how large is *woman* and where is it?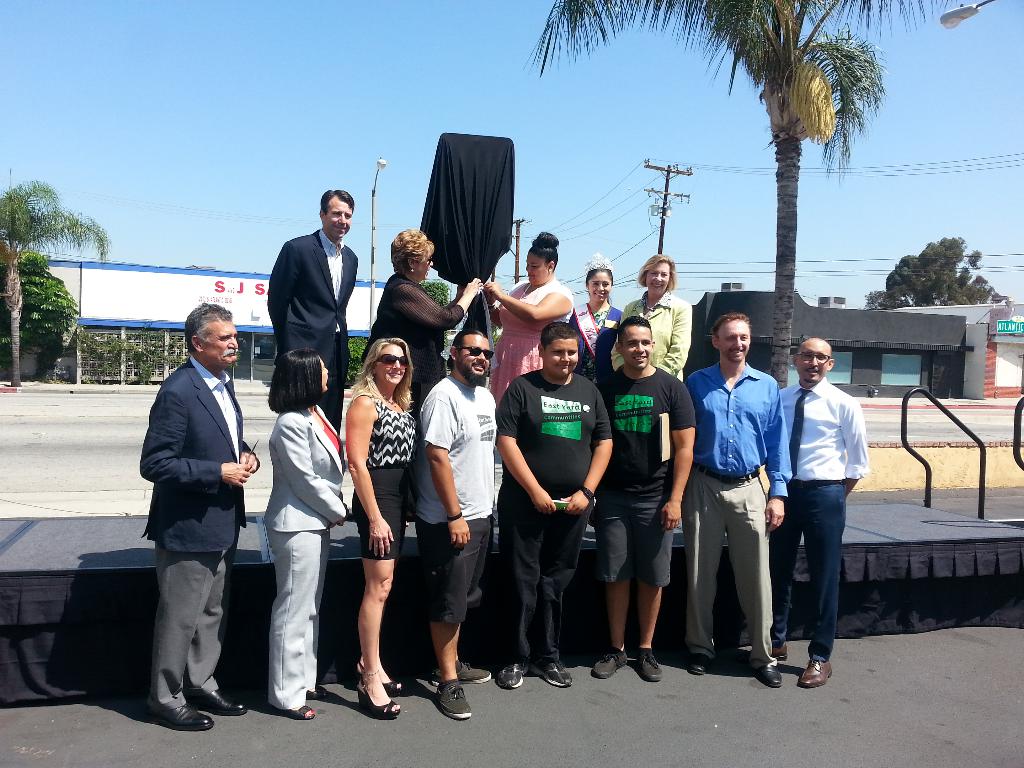
Bounding box: 483:230:570:404.
